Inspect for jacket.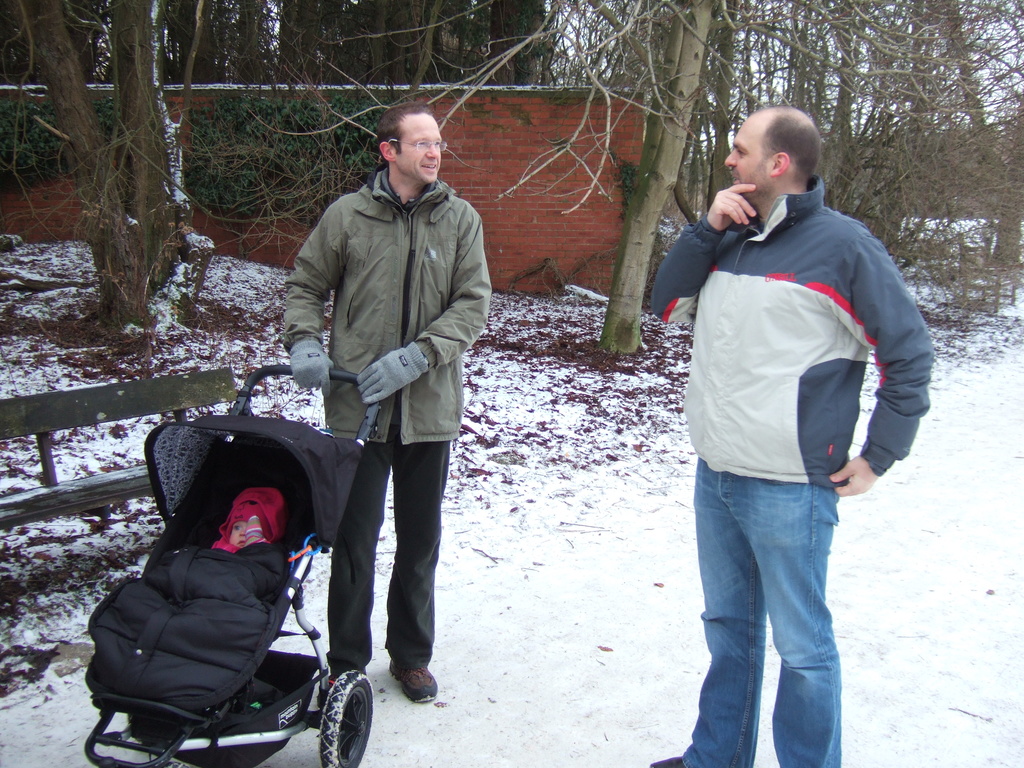
Inspection: pyautogui.locateOnScreen(644, 166, 943, 493).
